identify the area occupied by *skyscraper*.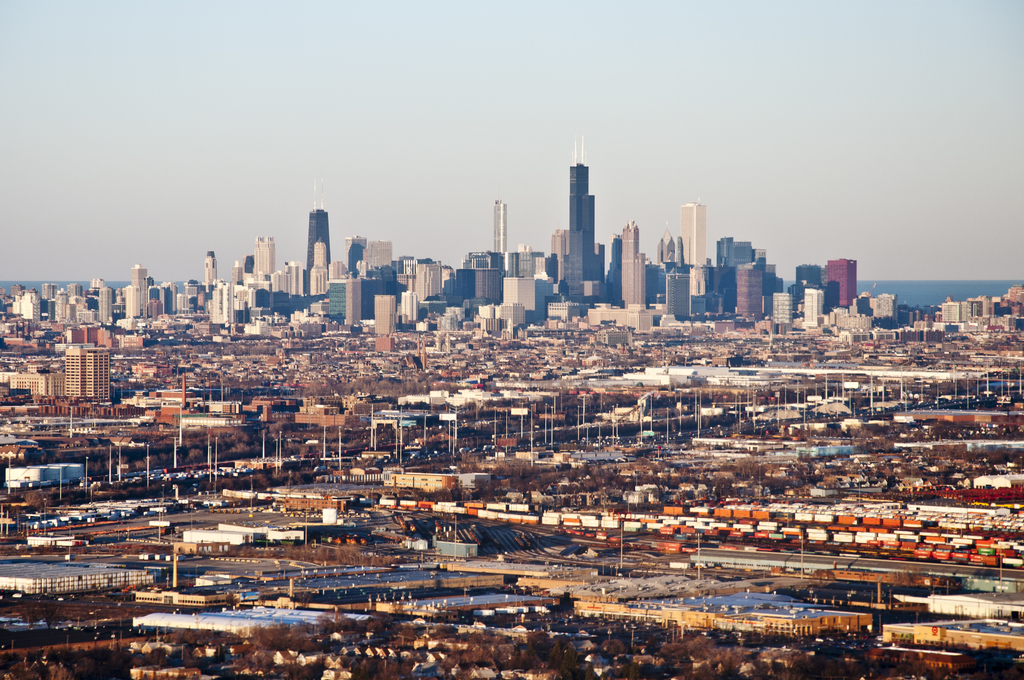
Area: <box>417,262,440,304</box>.
